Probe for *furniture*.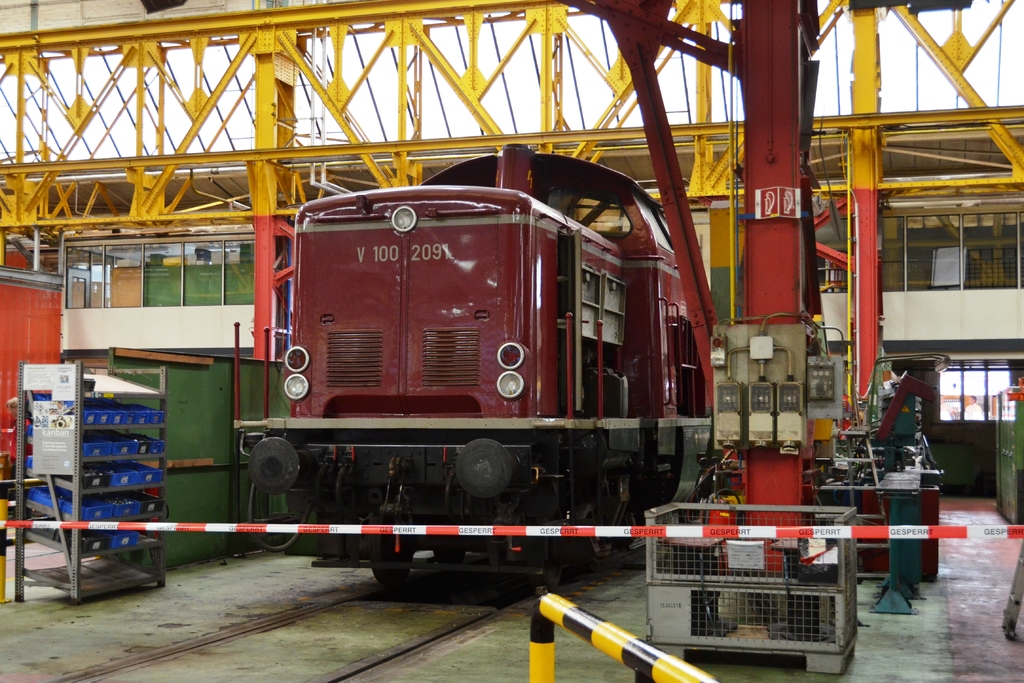
Probe result: x1=15 y1=359 x2=165 y2=600.
